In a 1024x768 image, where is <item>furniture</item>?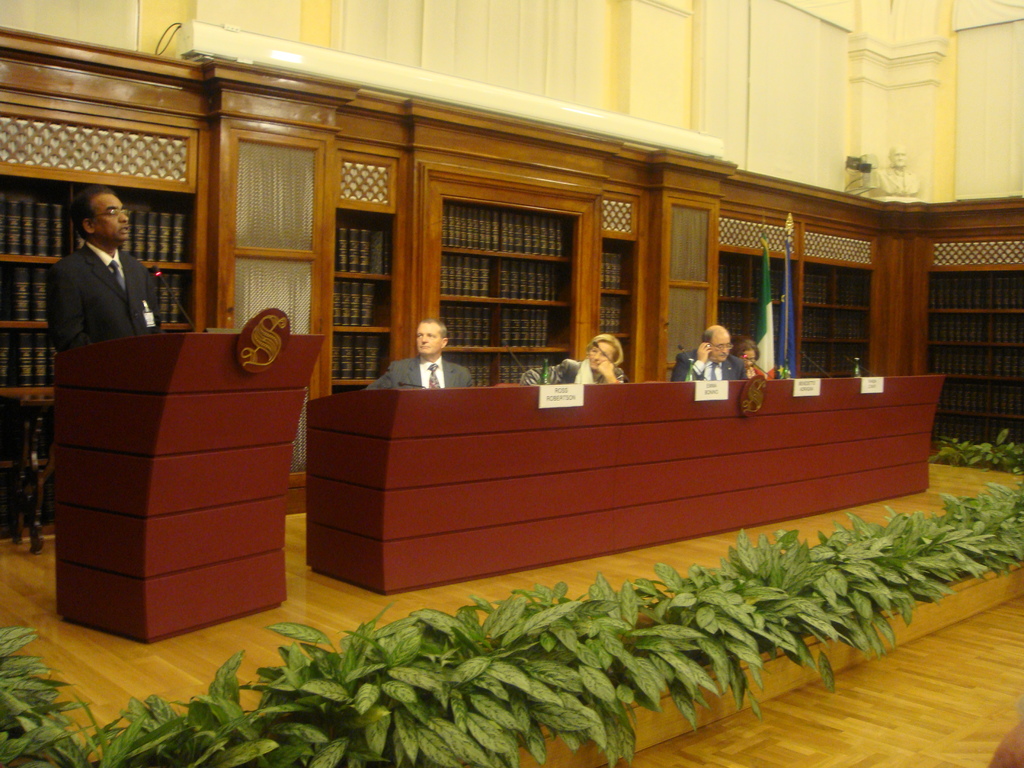
<bbox>0, 175, 204, 525</bbox>.
